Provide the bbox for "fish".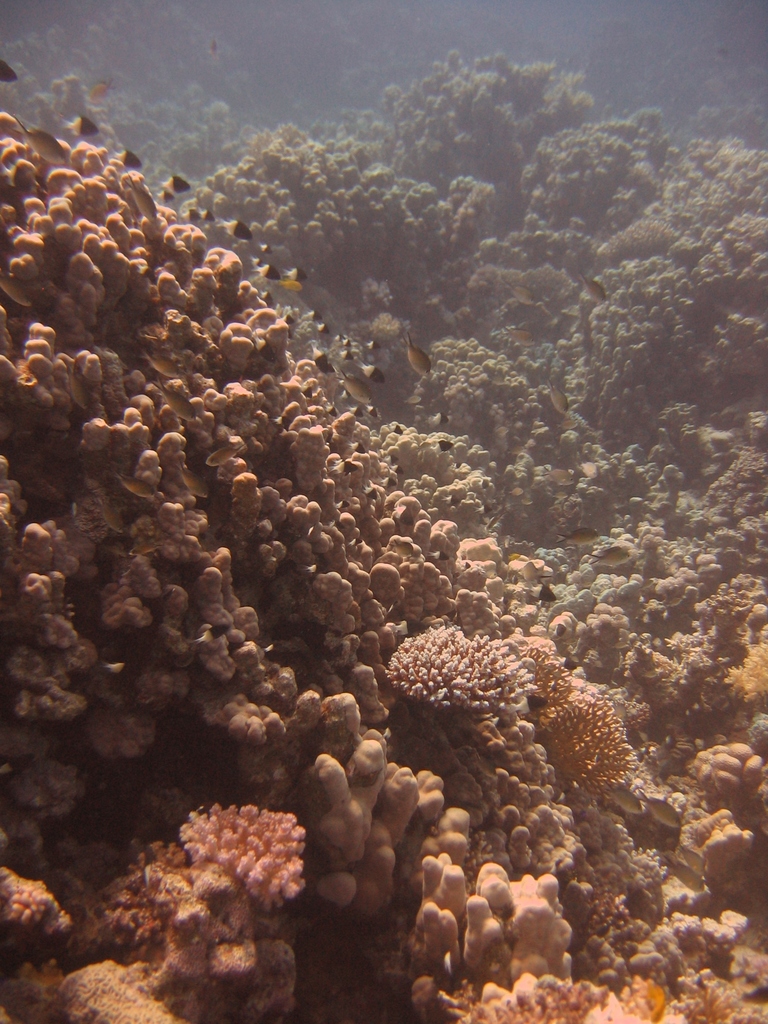
box=[429, 548, 457, 561].
